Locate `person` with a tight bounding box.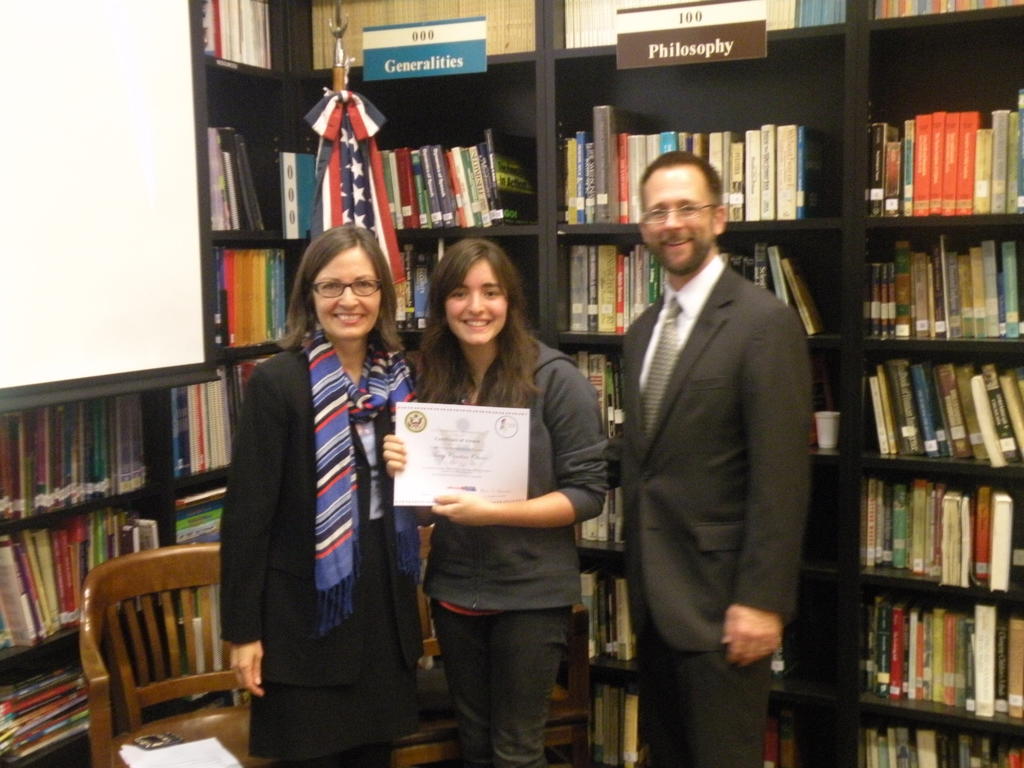
box(214, 227, 432, 767).
